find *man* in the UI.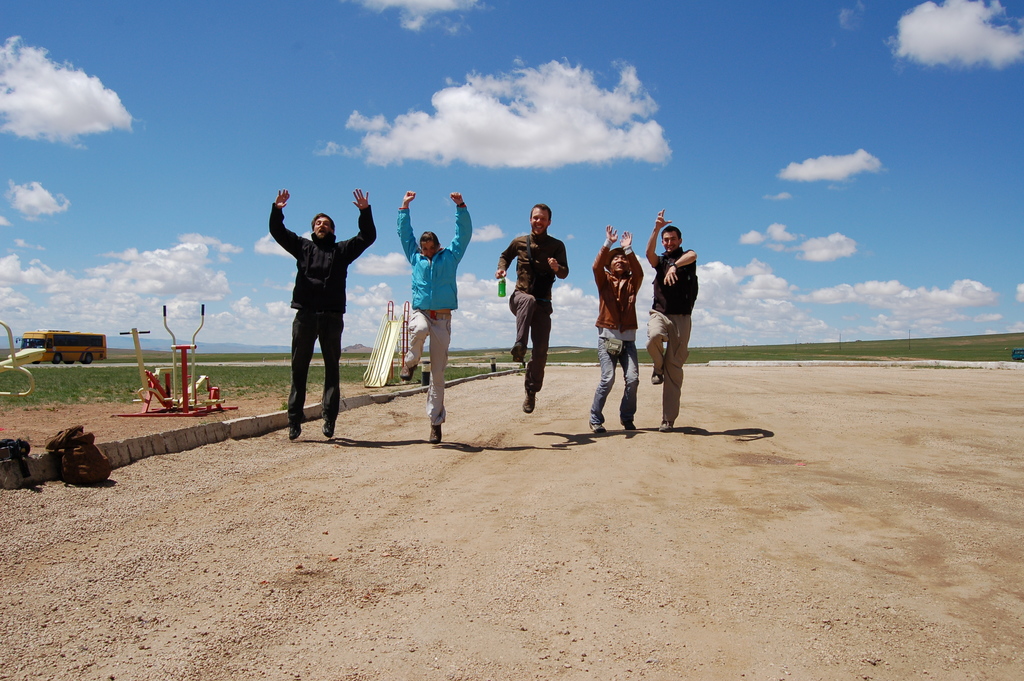
UI element at detection(495, 204, 569, 409).
